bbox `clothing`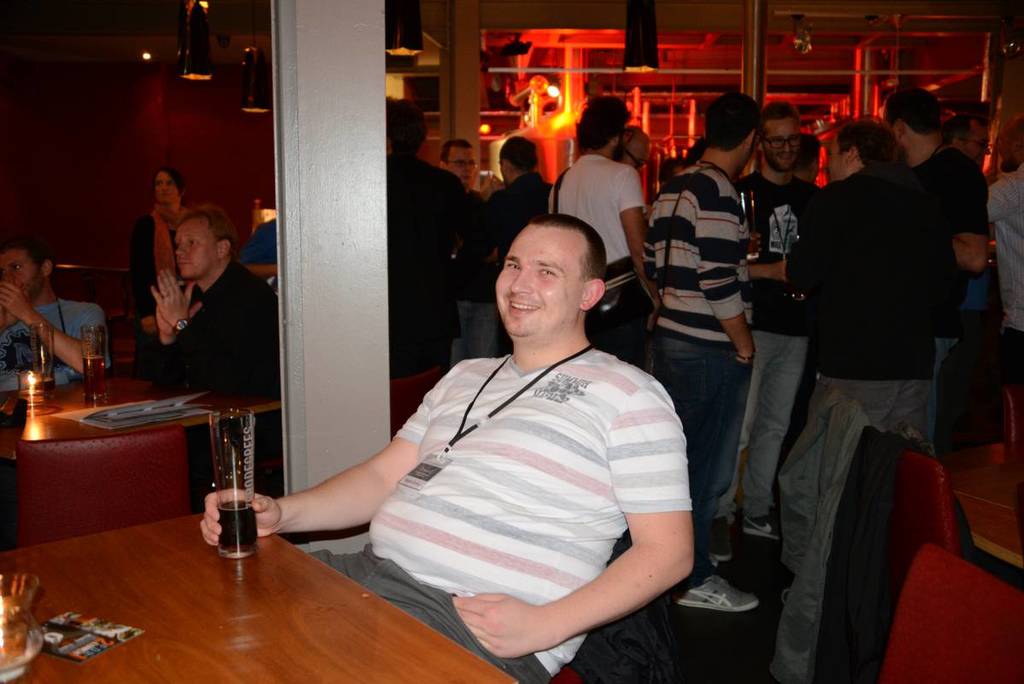
237 215 276 264
